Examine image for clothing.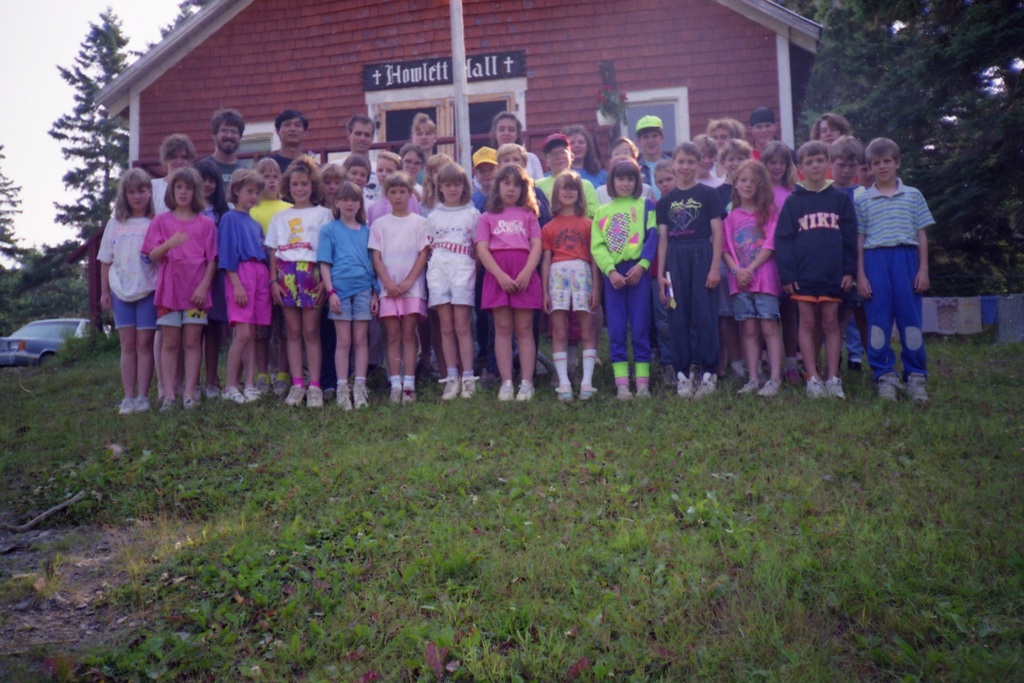
Examination result: bbox=[607, 261, 651, 372].
